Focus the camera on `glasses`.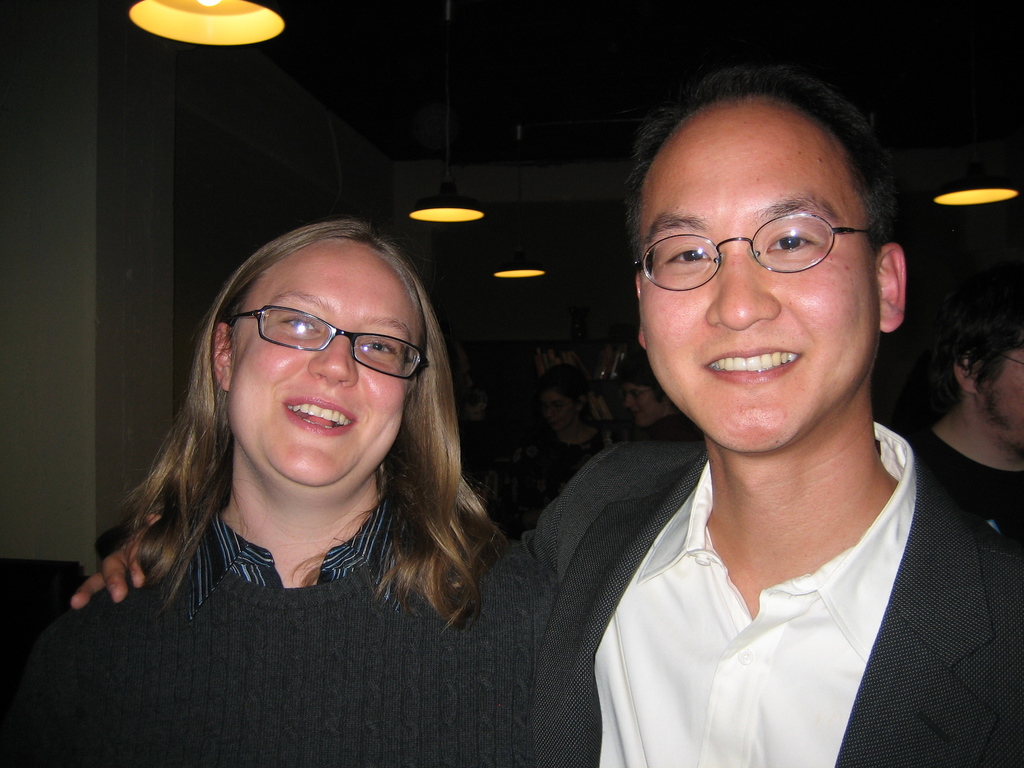
Focus region: bbox=(992, 353, 1022, 369).
